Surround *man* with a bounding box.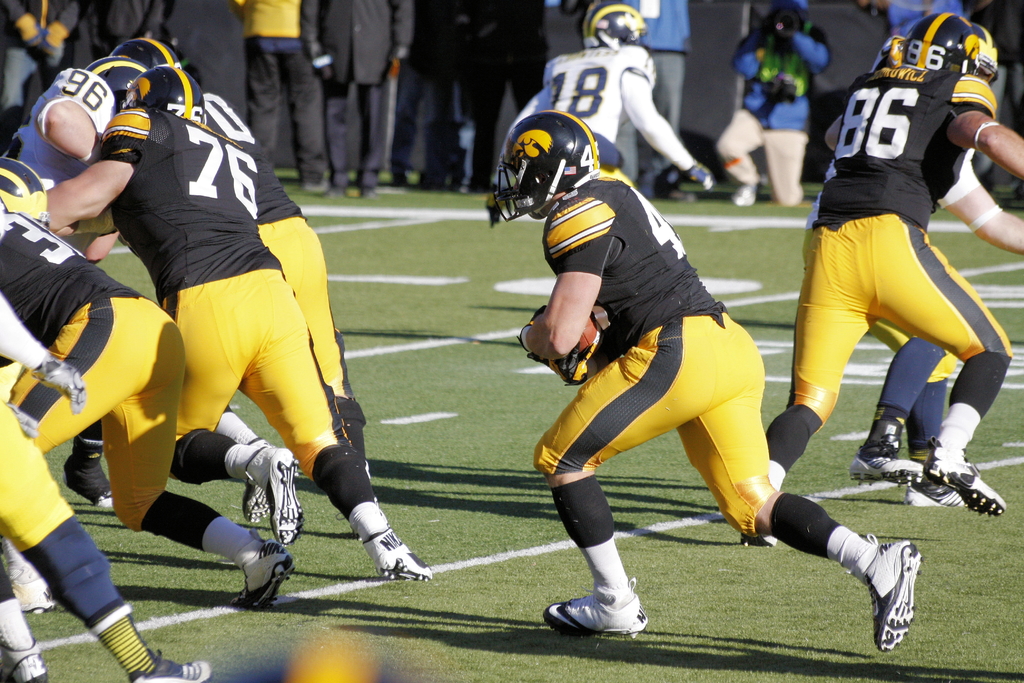
l=0, t=33, r=152, b=234.
